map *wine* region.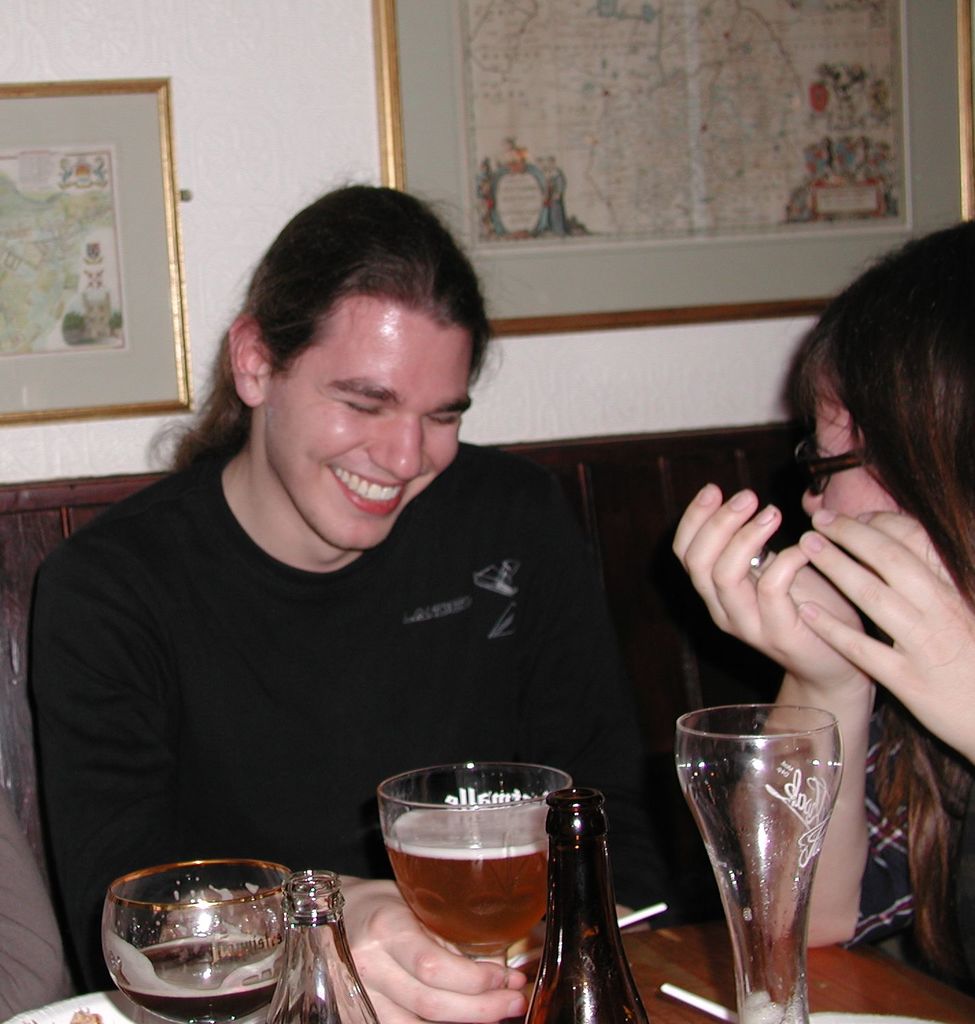
Mapped to Rect(520, 767, 653, 1023).
